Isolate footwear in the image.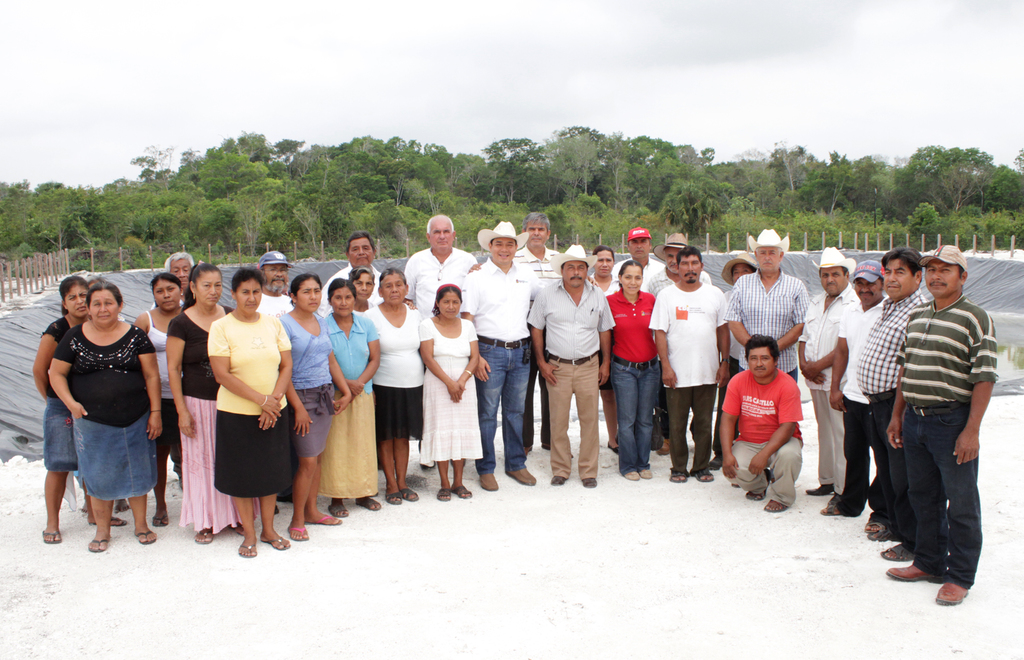
Isolated region: [left=155, top=509, right=170, bottom=528].
